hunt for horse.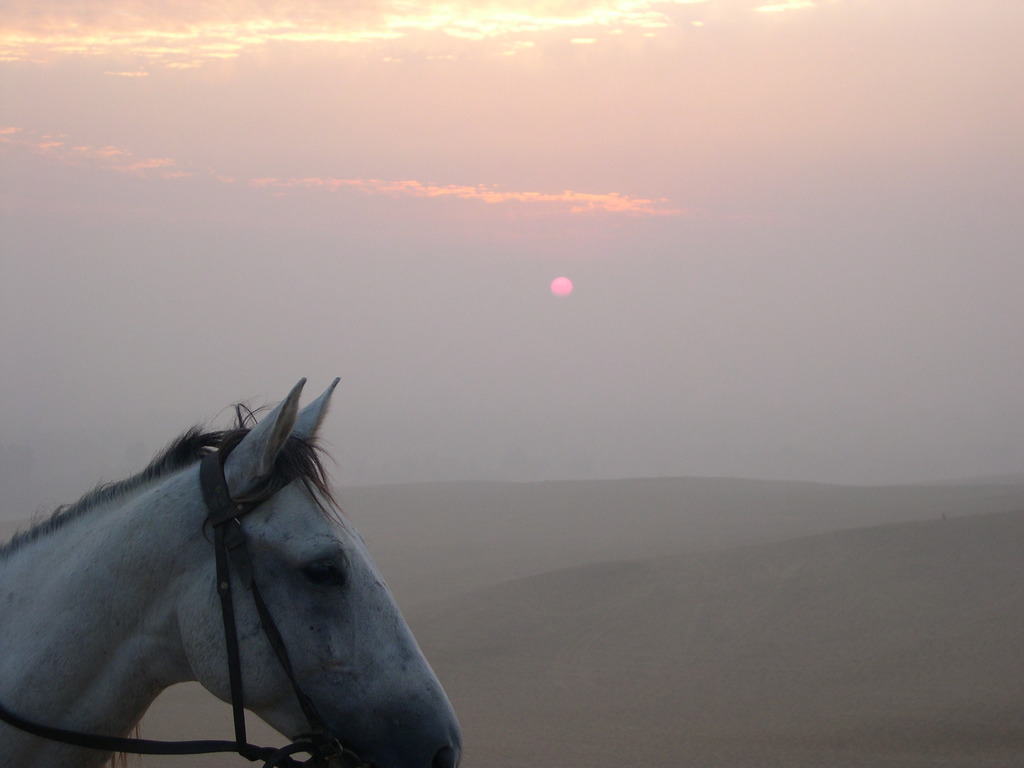
Hunted down at l=1, t=366, r=471, b=767.
